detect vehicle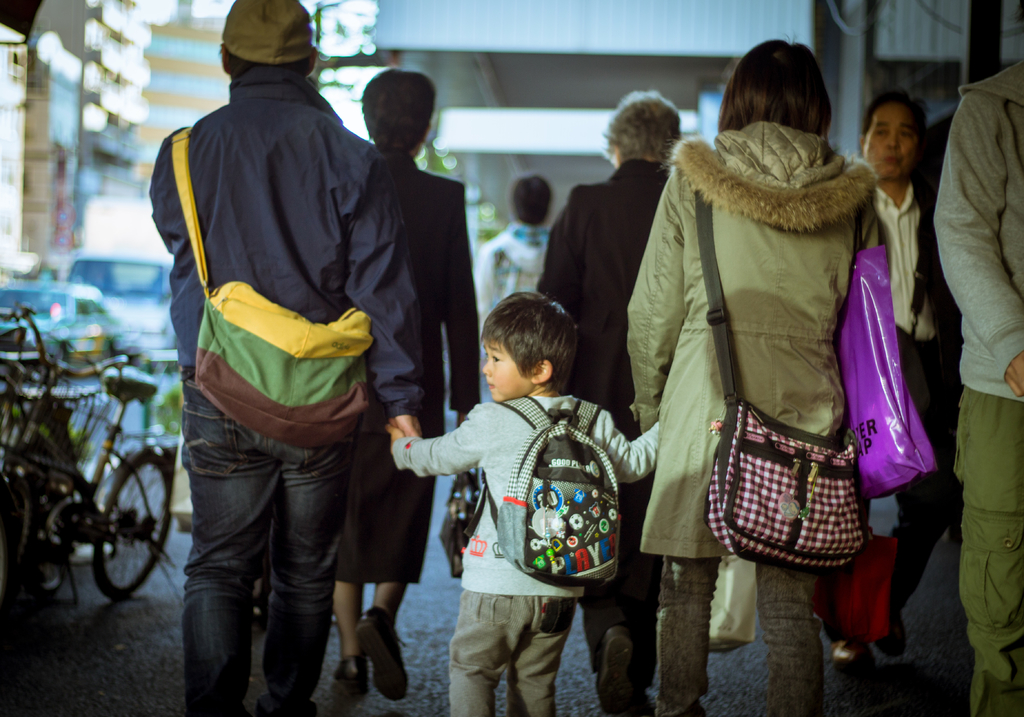
[x1=60, y1=249, x2=178, y2=366]
